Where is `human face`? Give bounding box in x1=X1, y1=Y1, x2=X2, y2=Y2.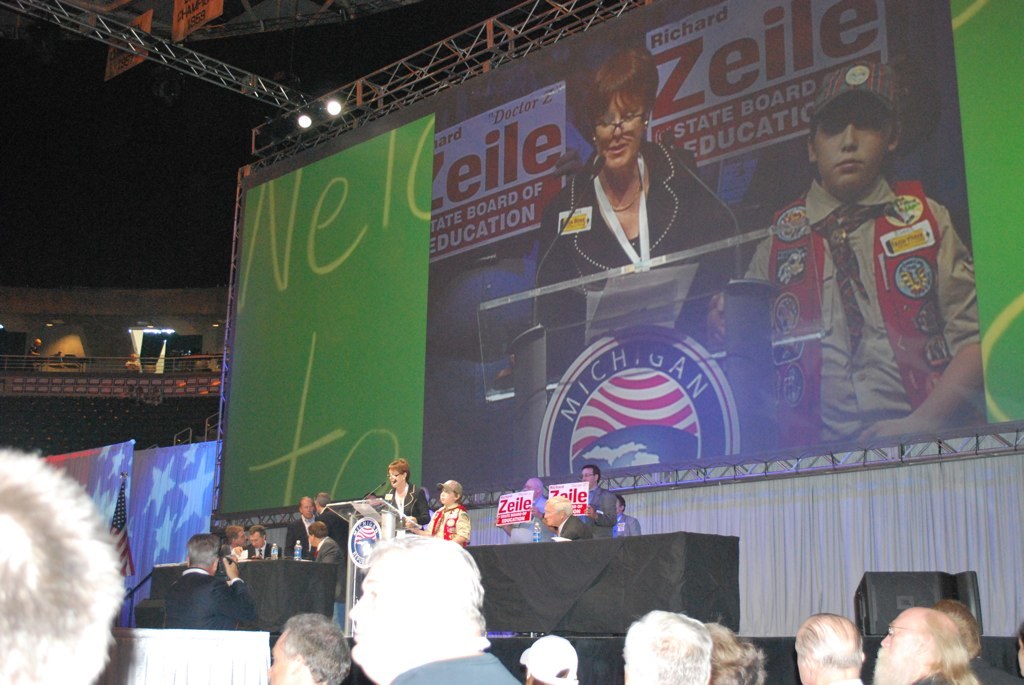
x1=247, y1=533, x2=261, y2=549.
